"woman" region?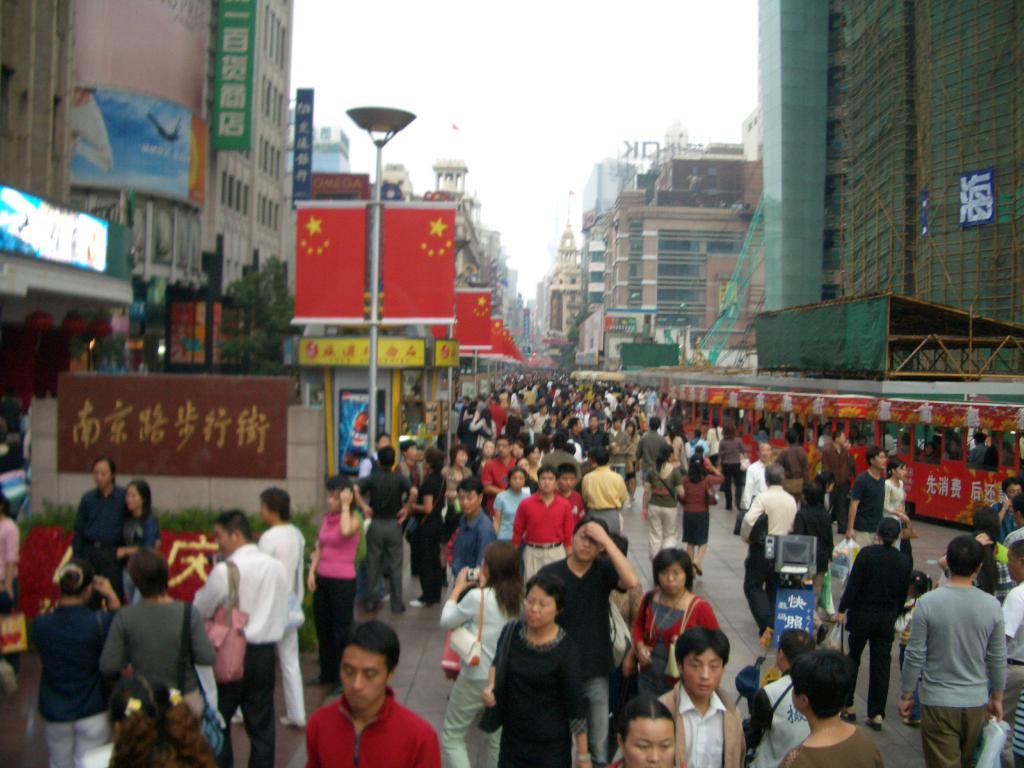
599:689:705:767
